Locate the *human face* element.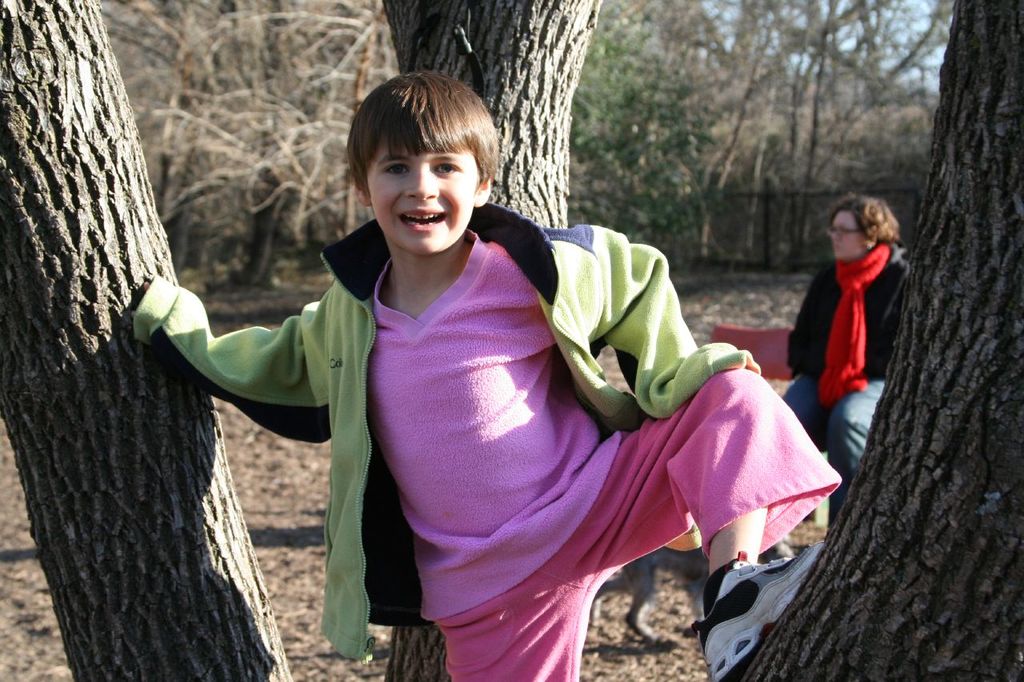
Element bbox: bbox=[829, 207, 868, 261].
